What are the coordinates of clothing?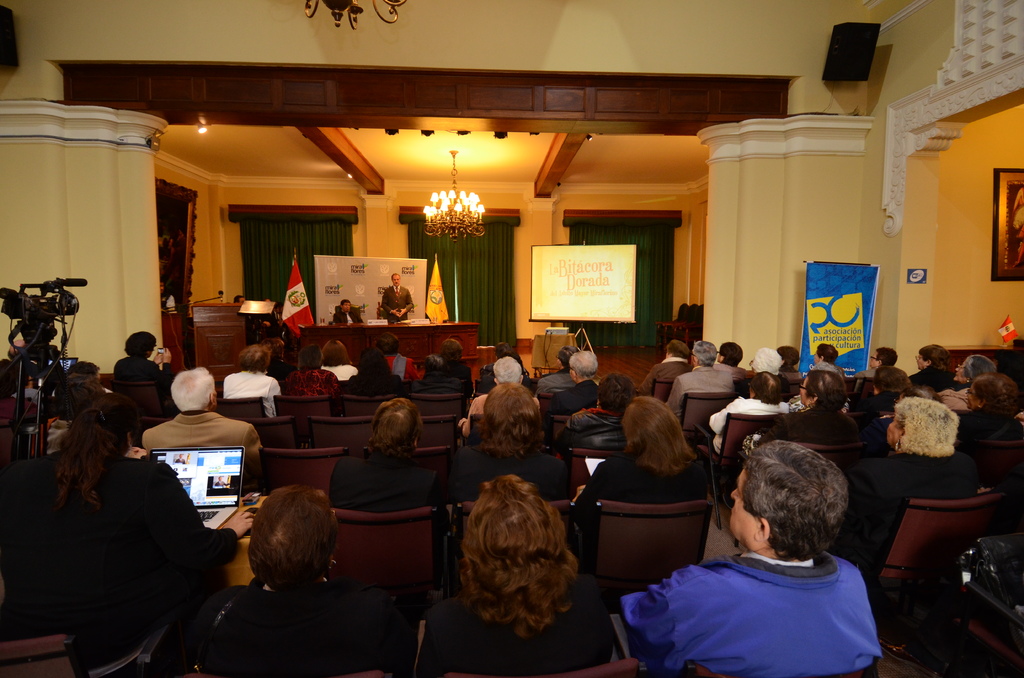
crop(332, 305, 369, 331).
